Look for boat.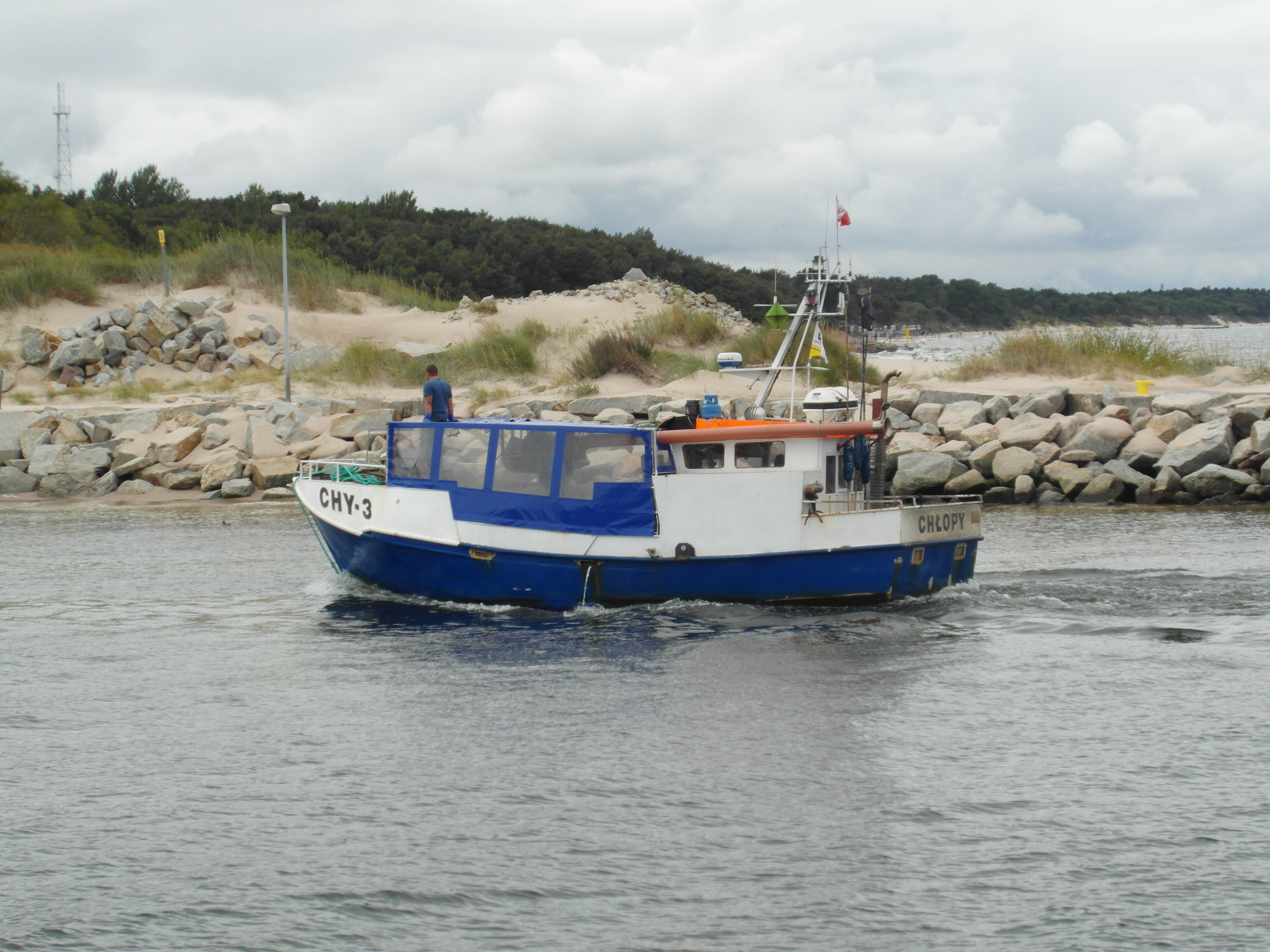
Found: 92 62 306 187.
